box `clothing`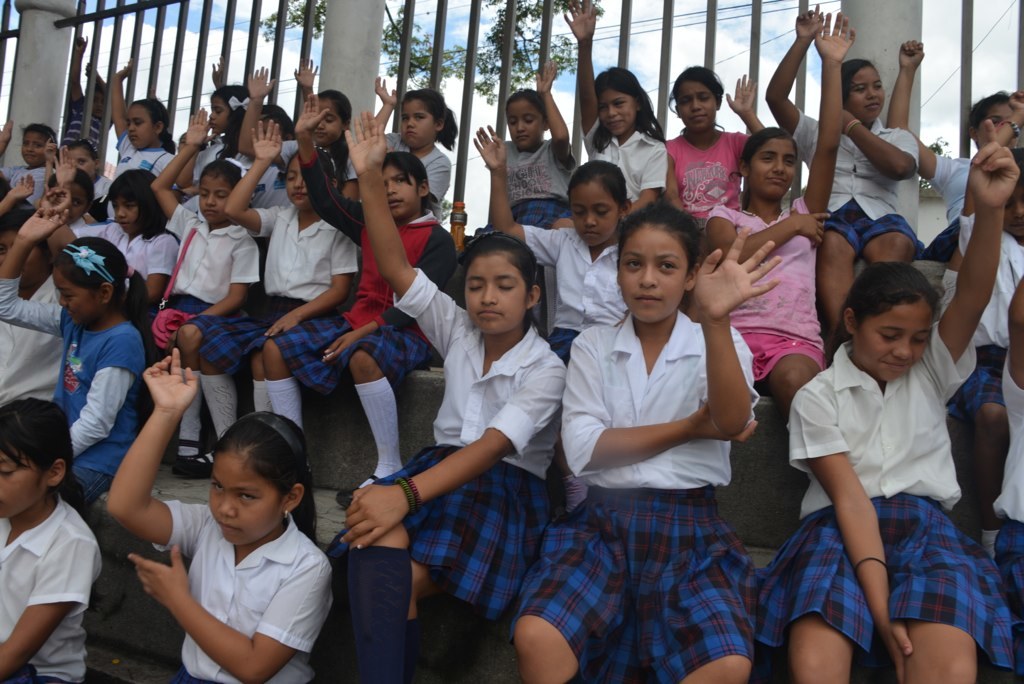
select_region(191, 194, 368, 364)
